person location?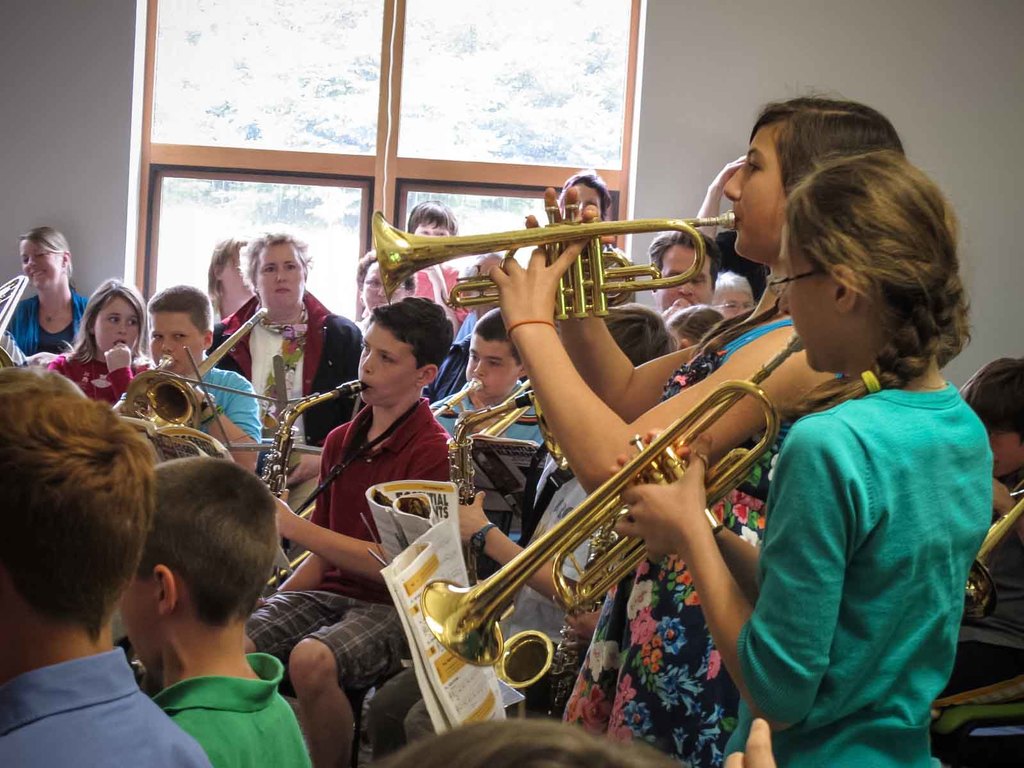
(406,199,466,312)
